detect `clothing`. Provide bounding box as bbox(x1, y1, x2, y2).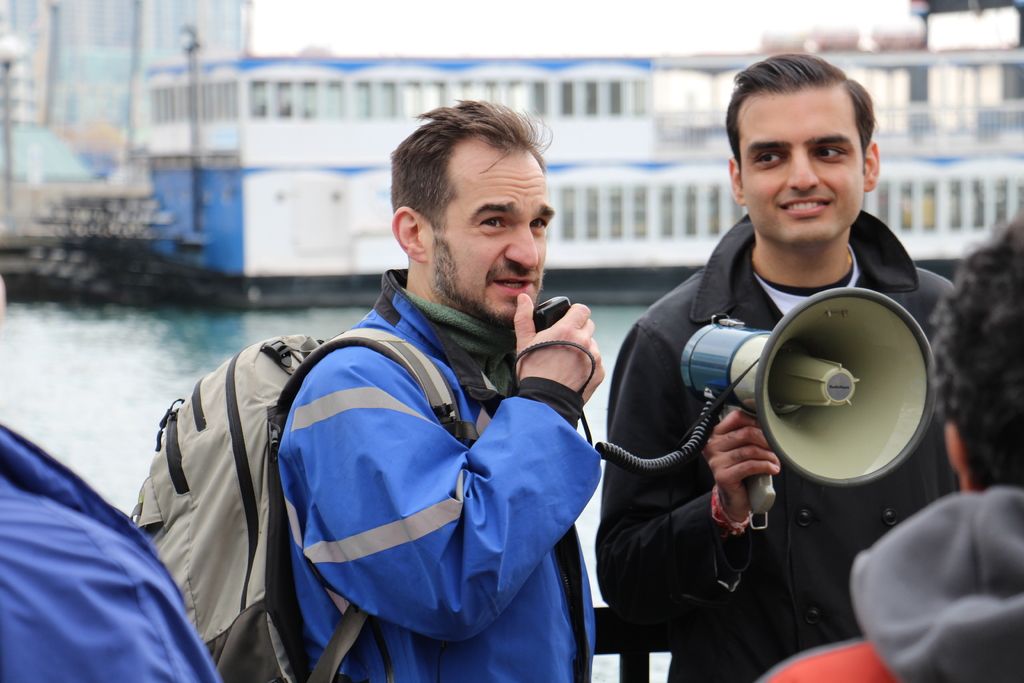
bbox(595, 211, 955, 682).
